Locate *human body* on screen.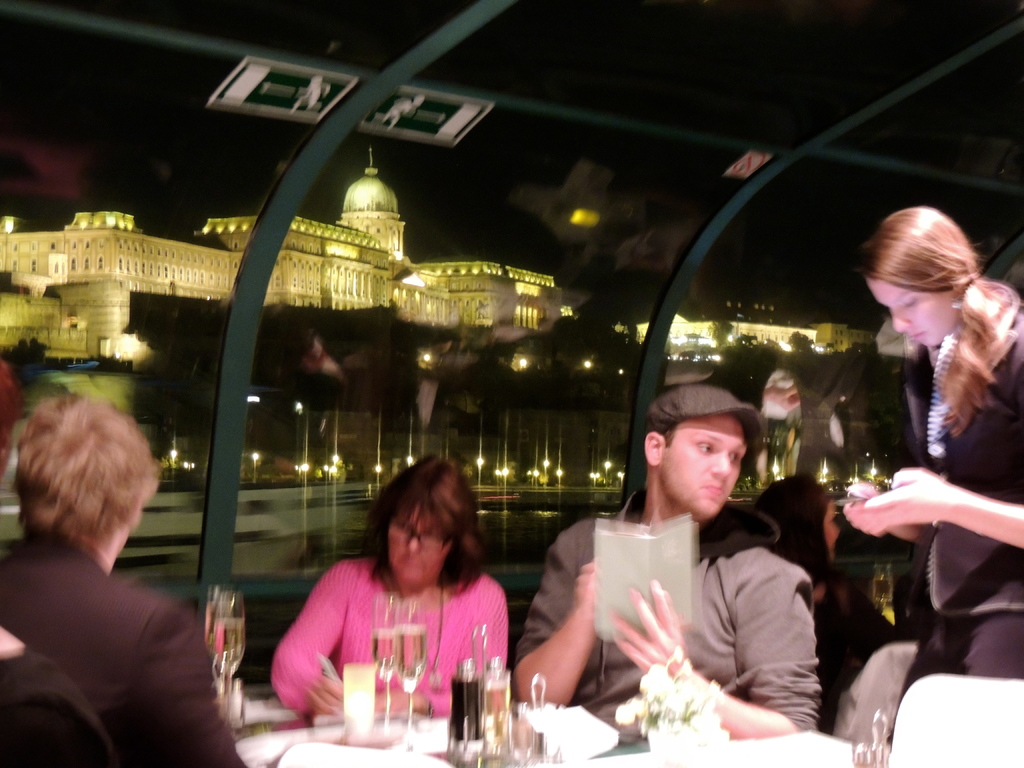
On screen at [271,564,514,721].
